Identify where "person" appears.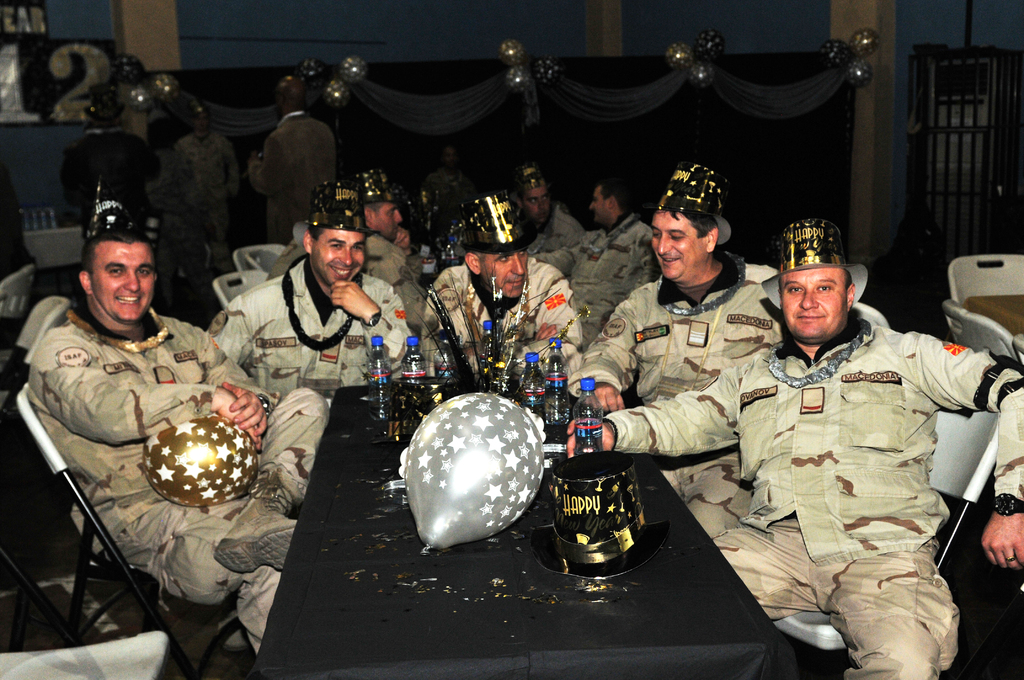
Appears at box(552, 166, 653, 338).
